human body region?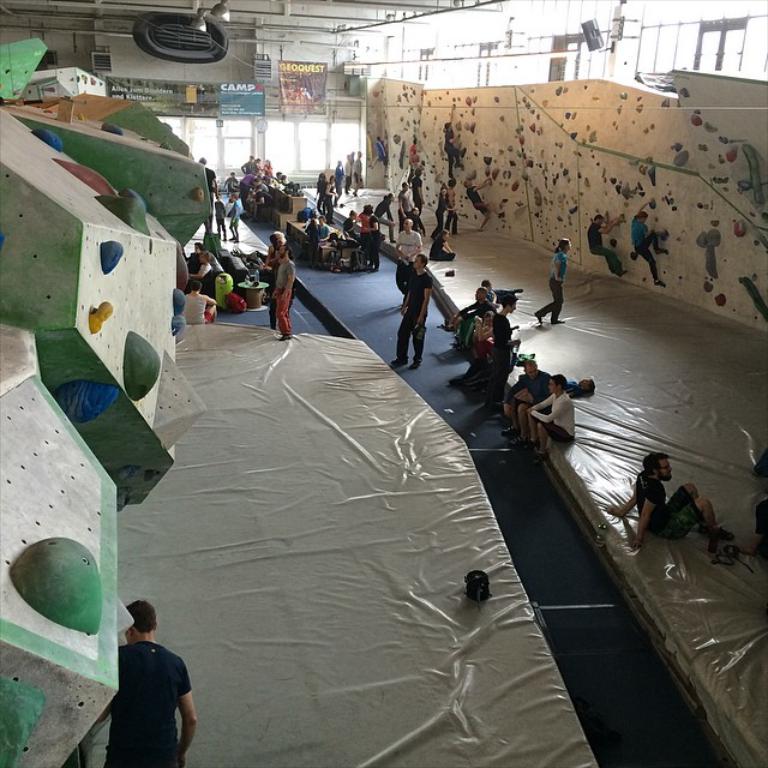
pyautogui.locateOnScreen(528, 395, 578, 461)
